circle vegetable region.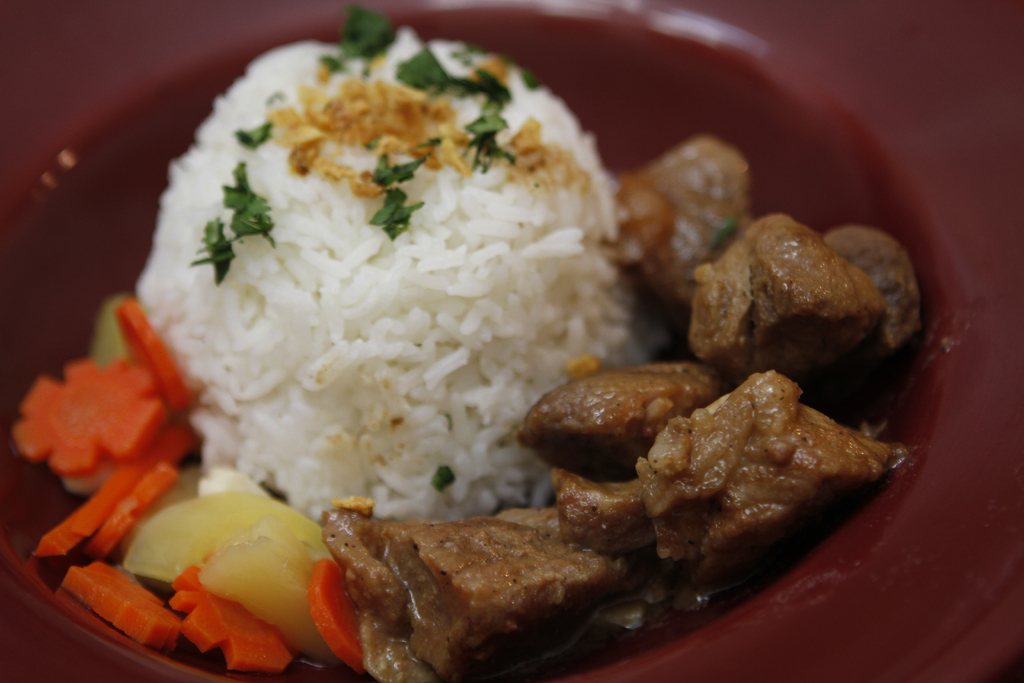
Region: box=[35, 422, 197, 564].
